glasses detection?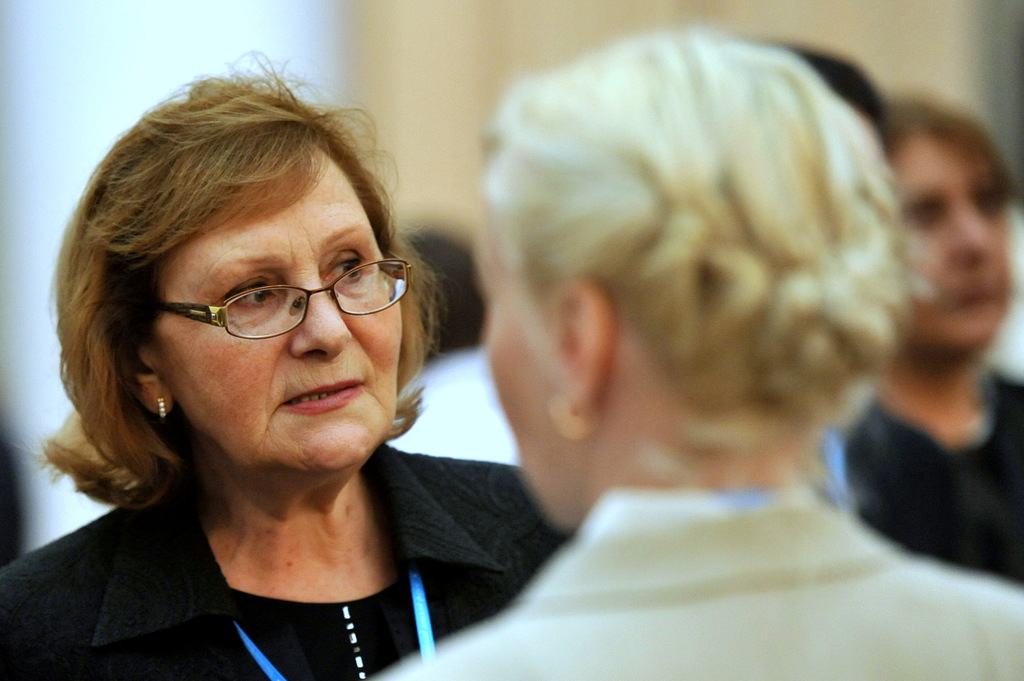
x1=154, y1=260, x2=417, y2=339
